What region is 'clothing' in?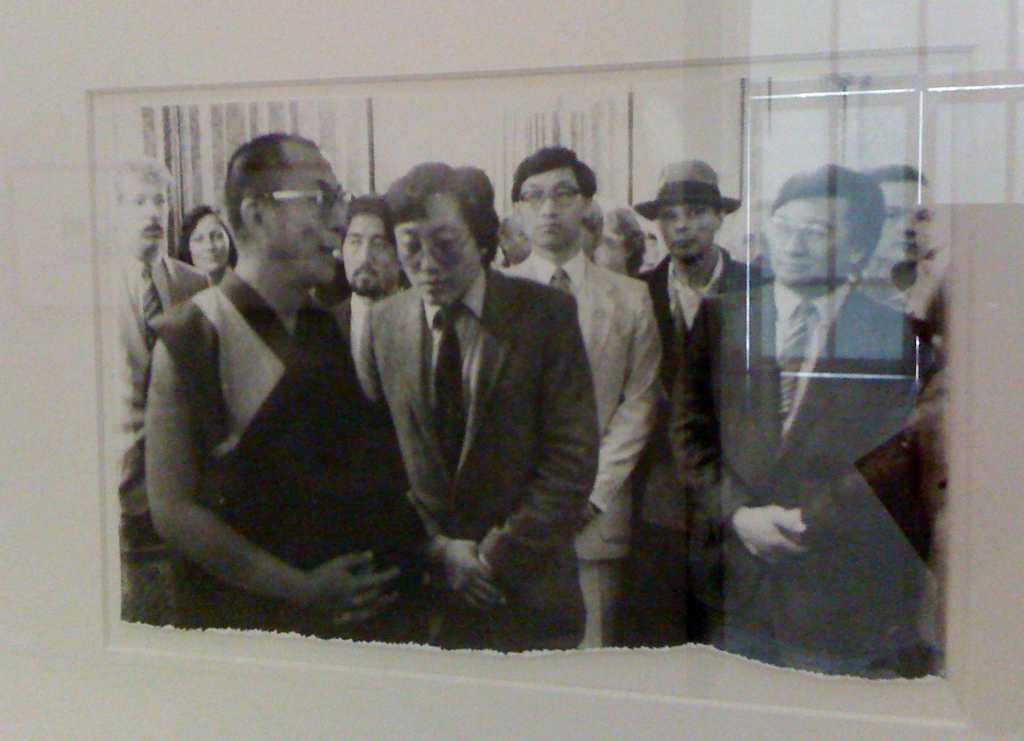
(358,263,598,650).
